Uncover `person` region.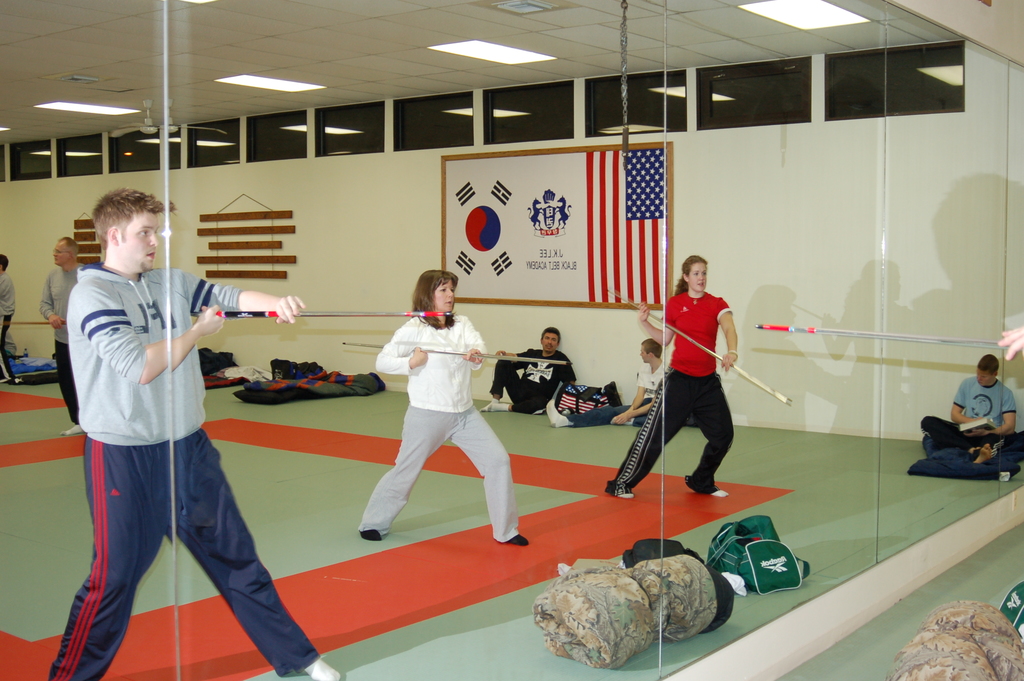
Uncovered: {"x1": 62, "y1": 189, "x2": 307, "y2": 680}.
